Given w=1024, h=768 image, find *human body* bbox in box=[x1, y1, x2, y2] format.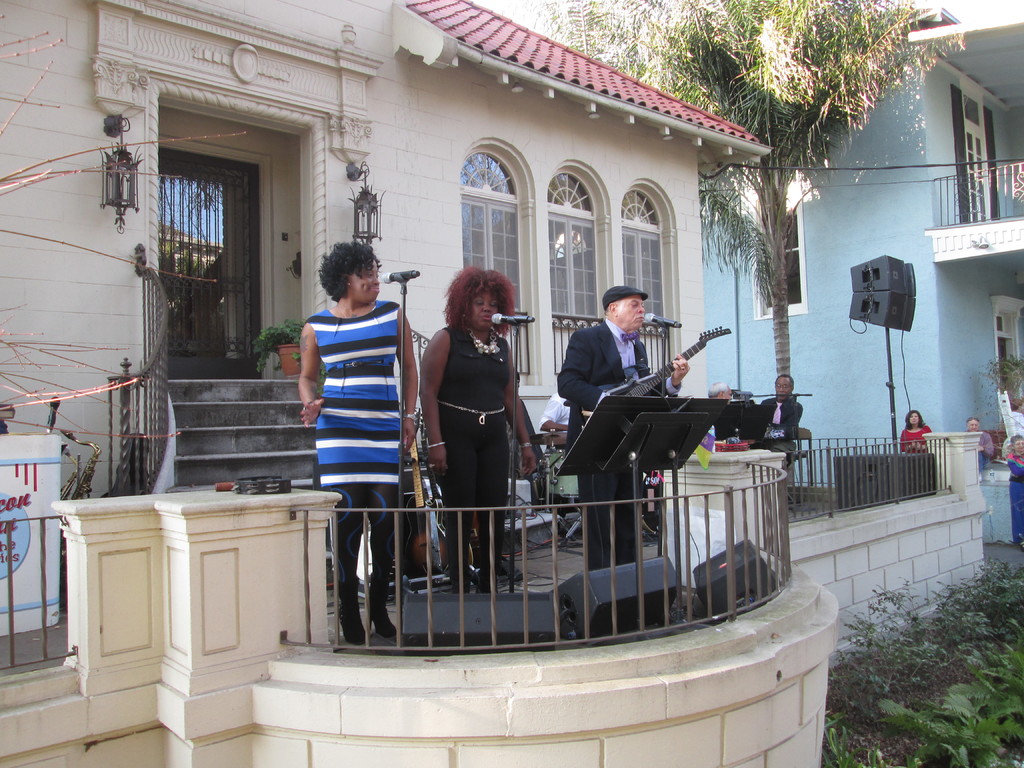
box=[1002, 453, 1023, 550].
